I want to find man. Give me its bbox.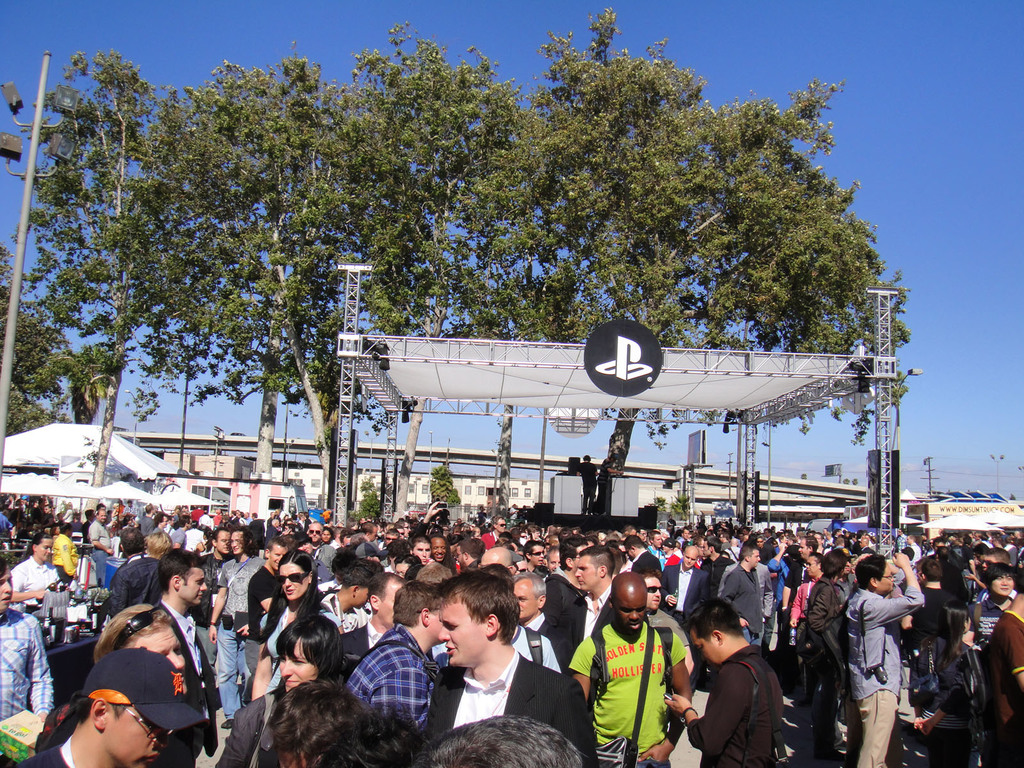
select_region(513, 573, 571, 672).
